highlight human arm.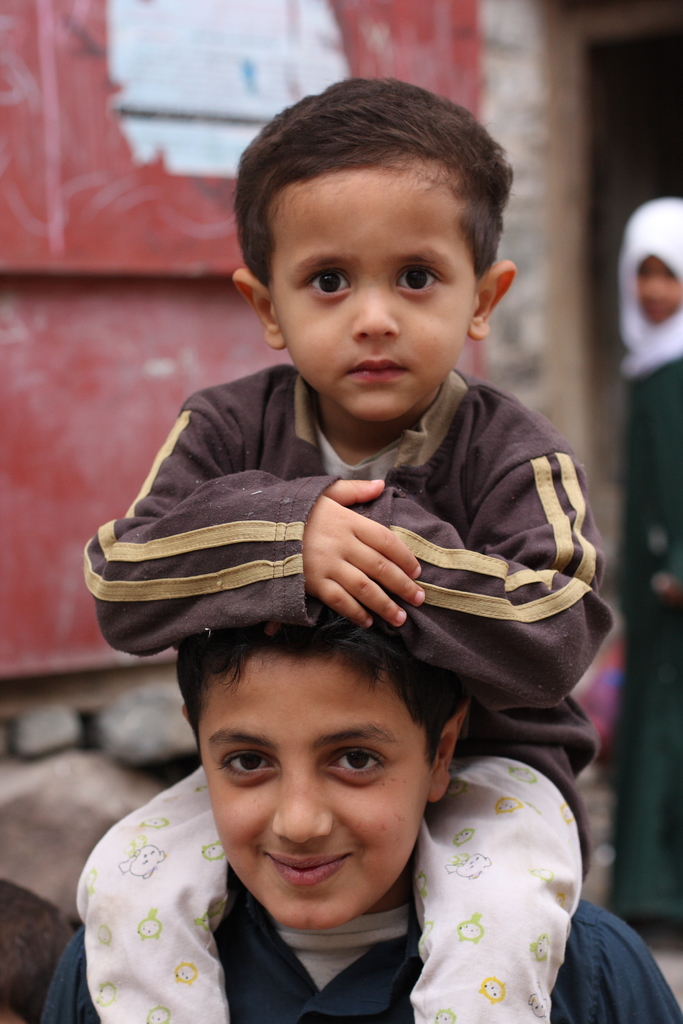
Highlighted region: 343,447,618,714.
